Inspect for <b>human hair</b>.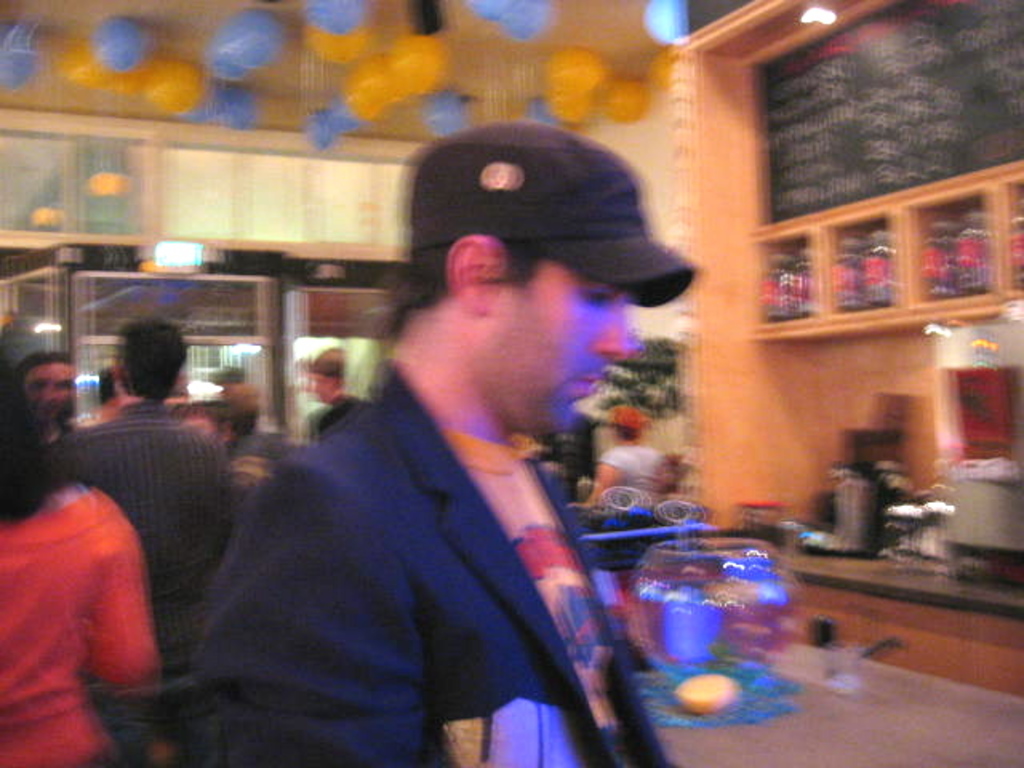
Inspection: 0,360,58,530.
